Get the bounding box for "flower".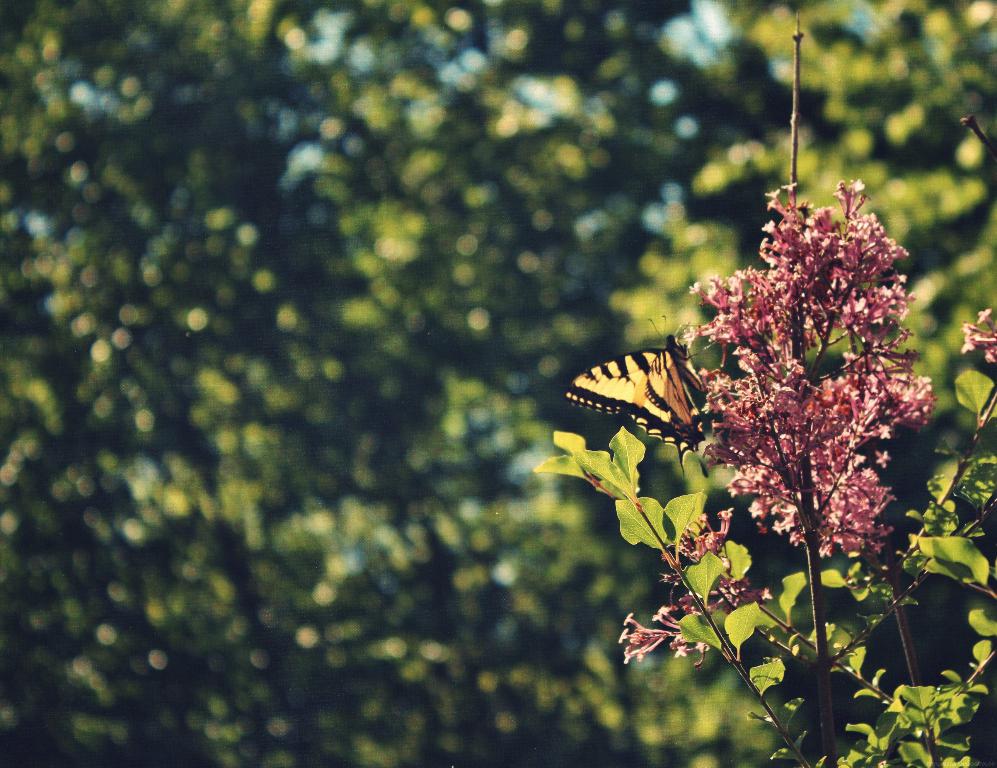
{"x1": 956, "y1": 298, "x2": 996, "y2": 398}.
